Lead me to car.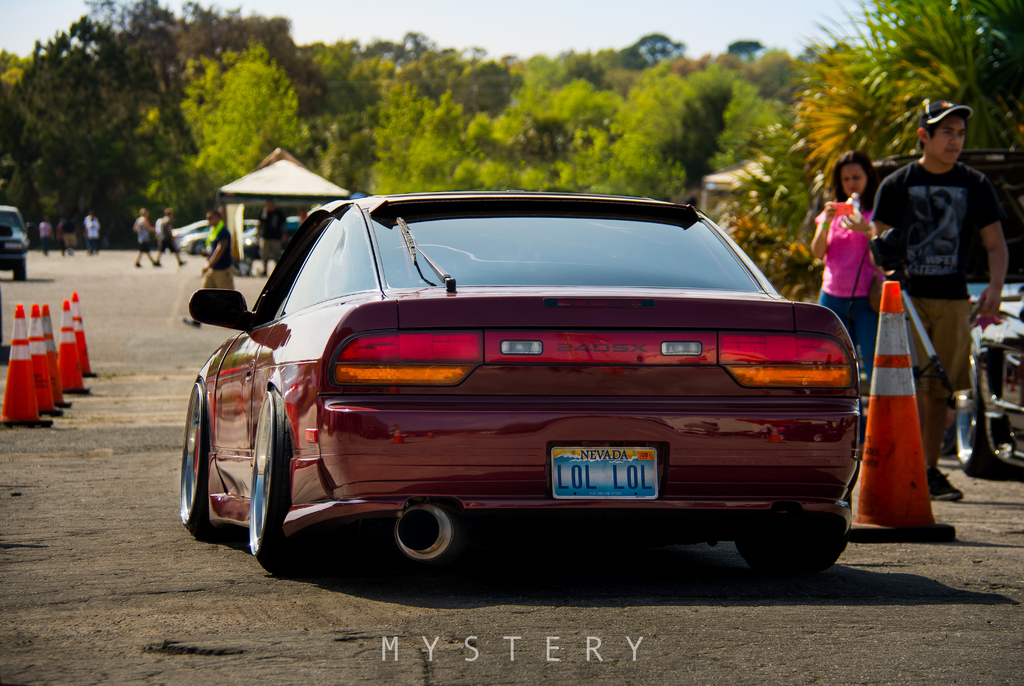
Lead to rect(958, 145, 1023, 470).
